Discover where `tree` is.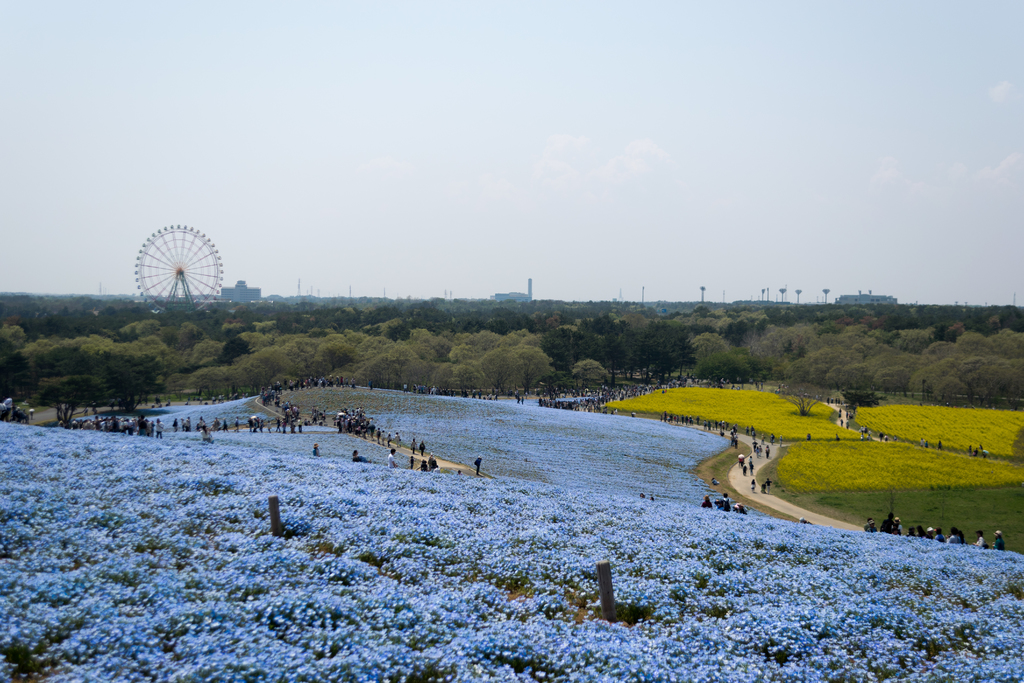
Discovered at [844,388,888,407].
